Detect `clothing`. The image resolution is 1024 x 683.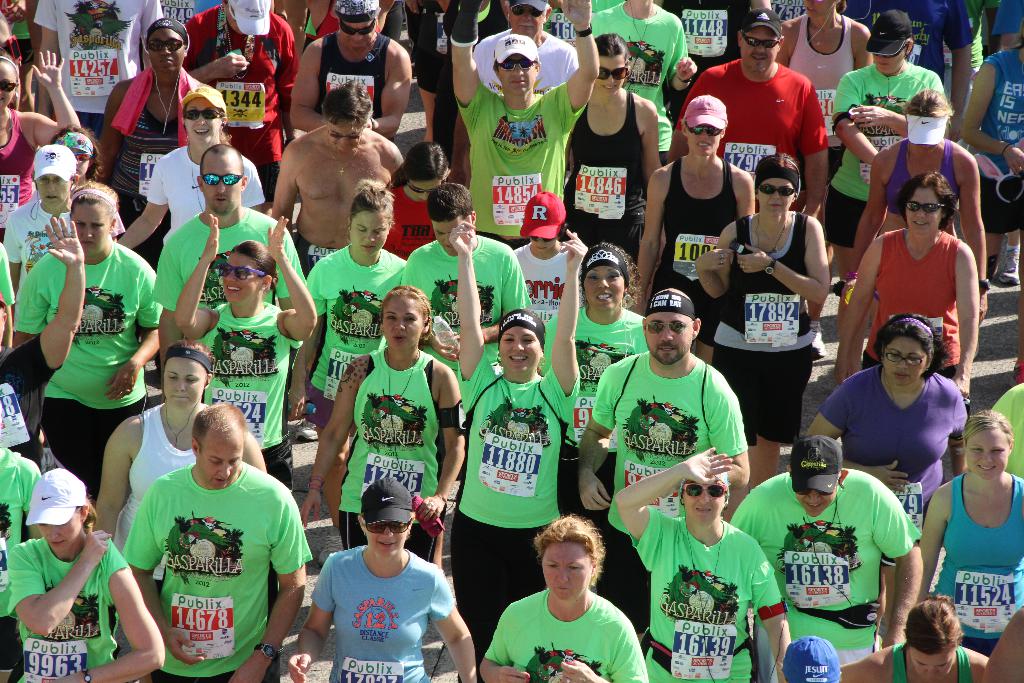
[15, 251, 162, 504].
